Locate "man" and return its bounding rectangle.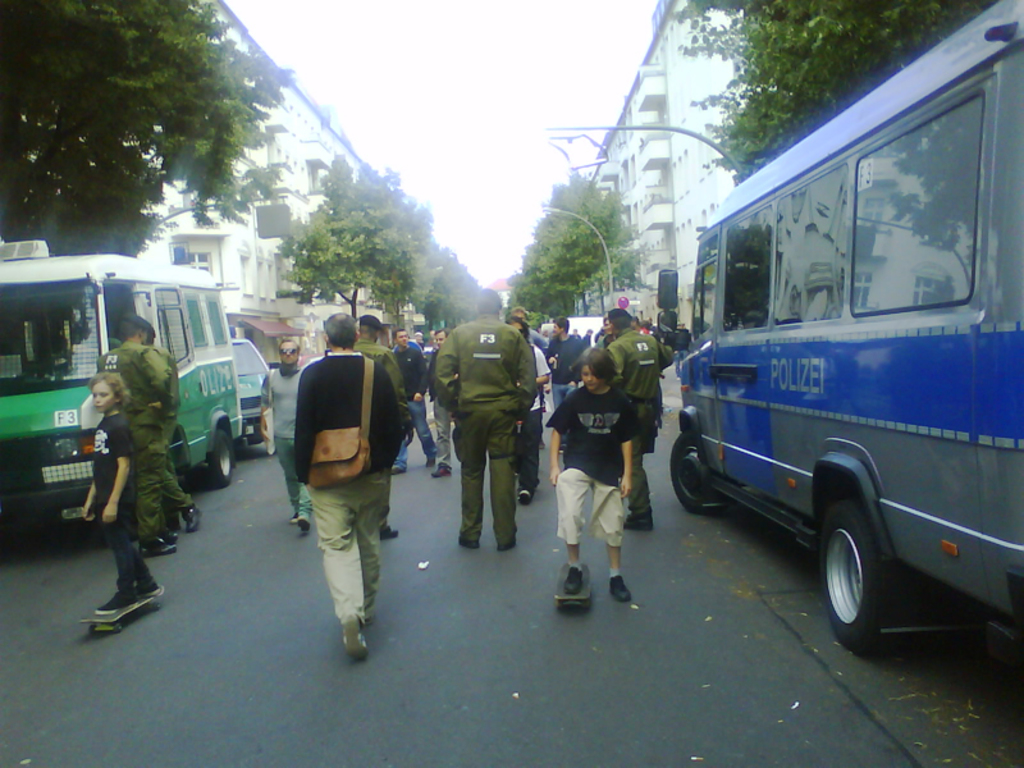
{"left": 261, "top": 339, "right": 314, "bottom": 530}.
